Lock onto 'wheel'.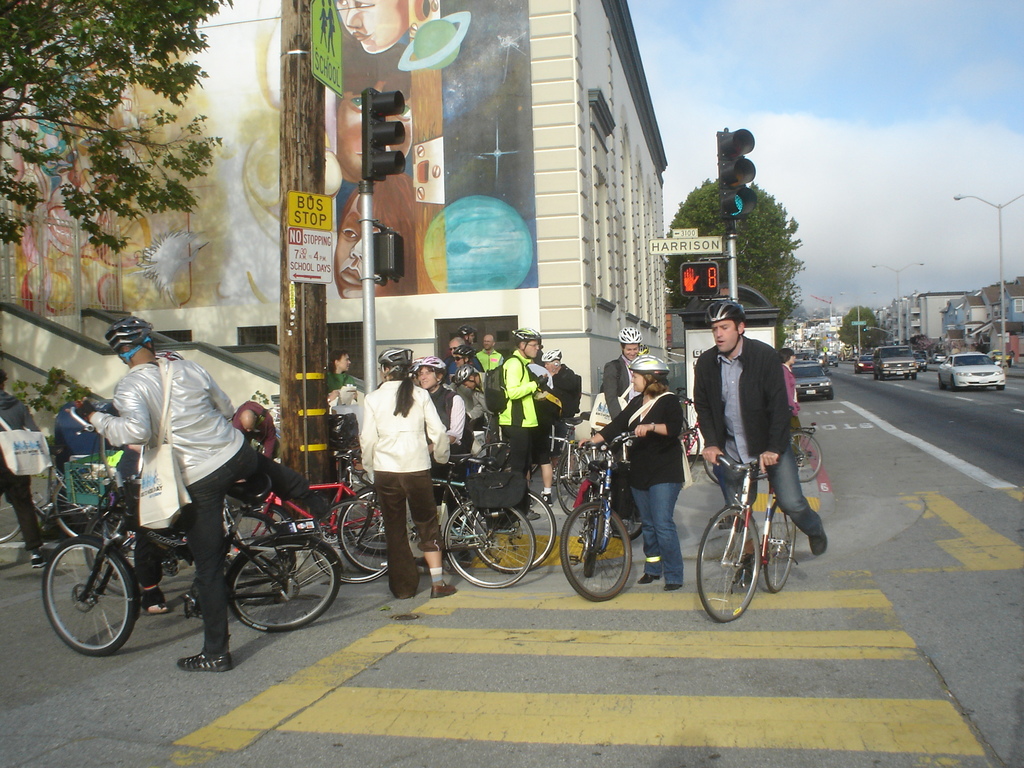
Locked: pyautogui.locateOnScreen(678, 427, 705, 474).
